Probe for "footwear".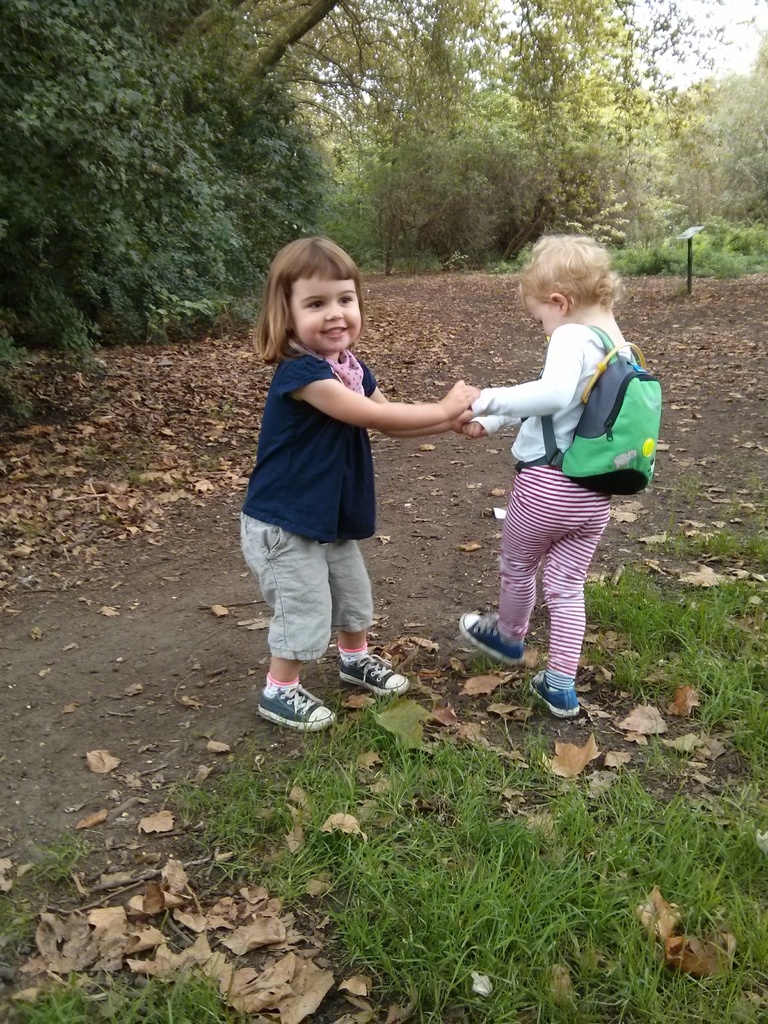
Probe result: box=[257, 669, 346, 740].
